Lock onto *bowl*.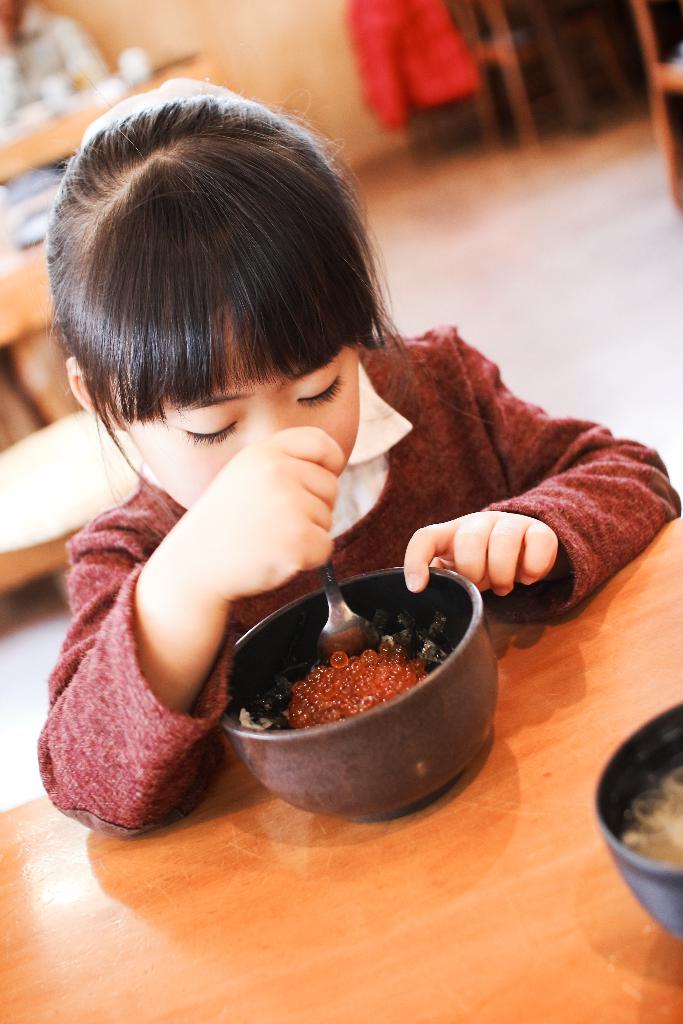
Locked: (208, 559, 491, 820).
